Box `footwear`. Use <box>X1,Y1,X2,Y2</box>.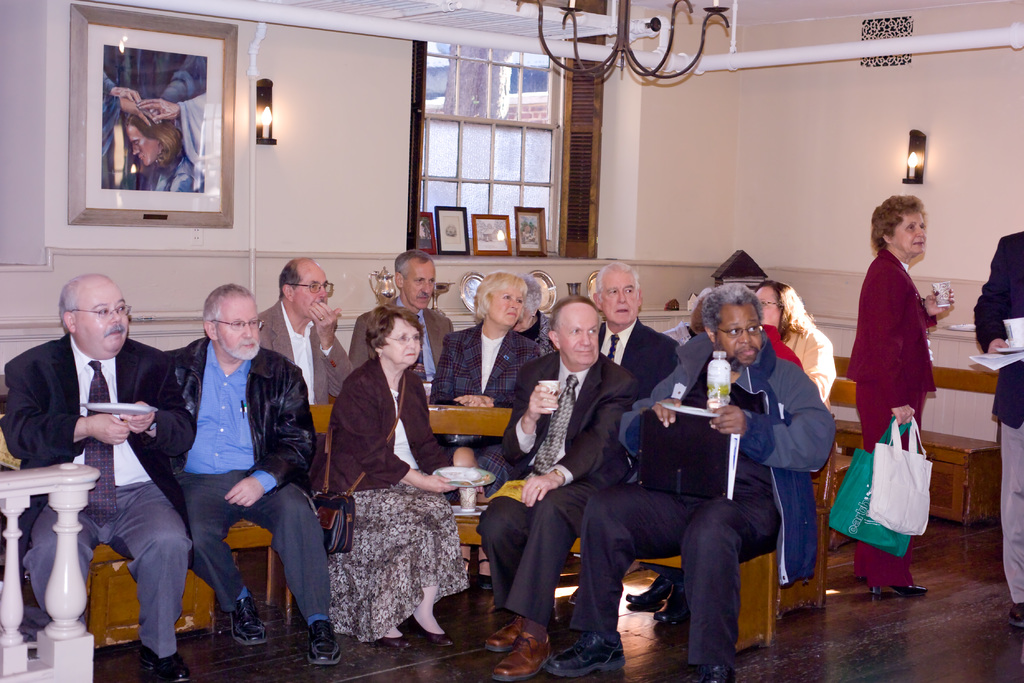
<box>547,629,628,678</box>.
